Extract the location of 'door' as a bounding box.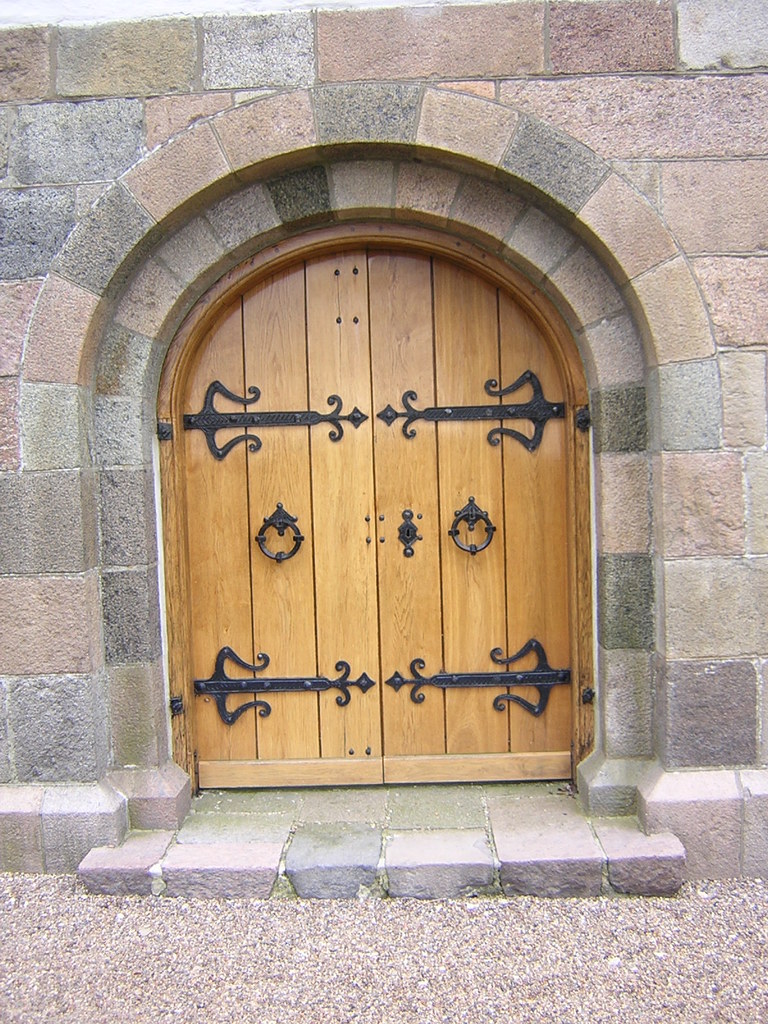
(x1=150, y1=218, x2=614, y2=804).
